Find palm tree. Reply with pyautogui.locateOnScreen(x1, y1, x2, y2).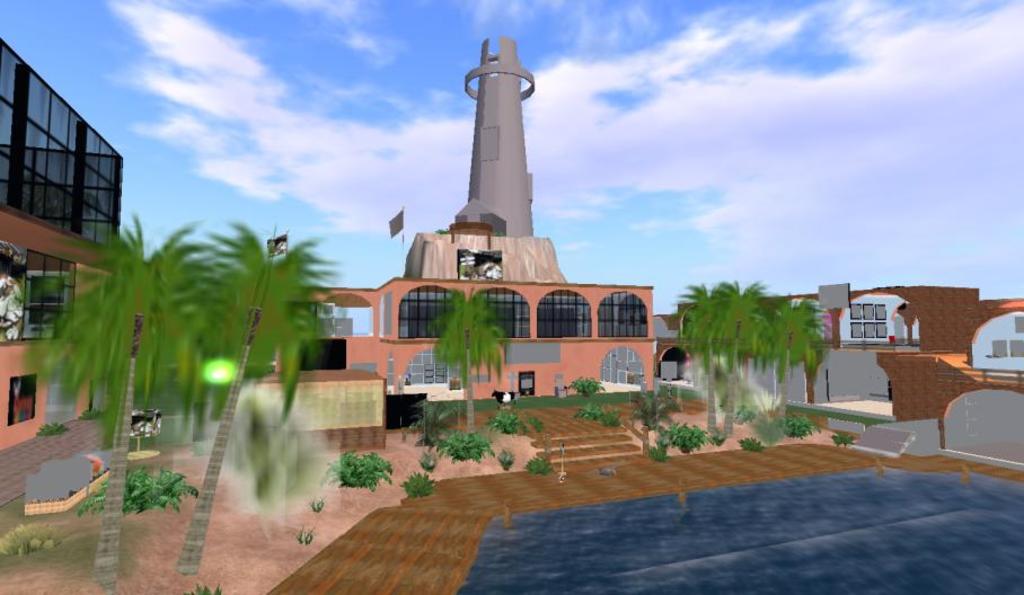
pyautogui.locateOnScreen(414, 288, 507, 464).
